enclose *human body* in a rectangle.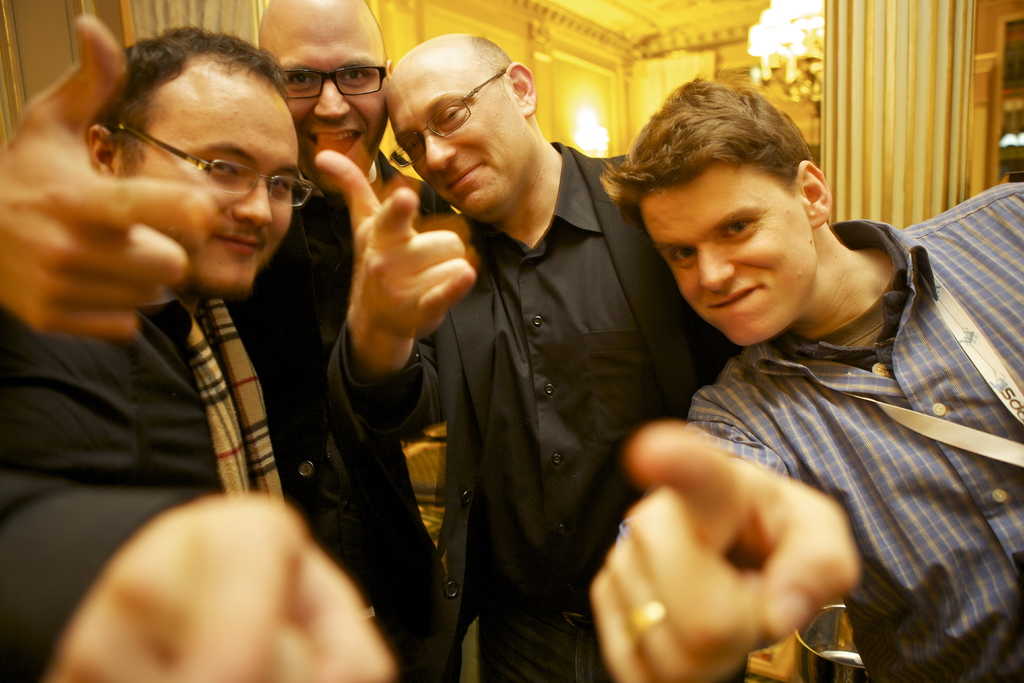
317 140 744 682.
